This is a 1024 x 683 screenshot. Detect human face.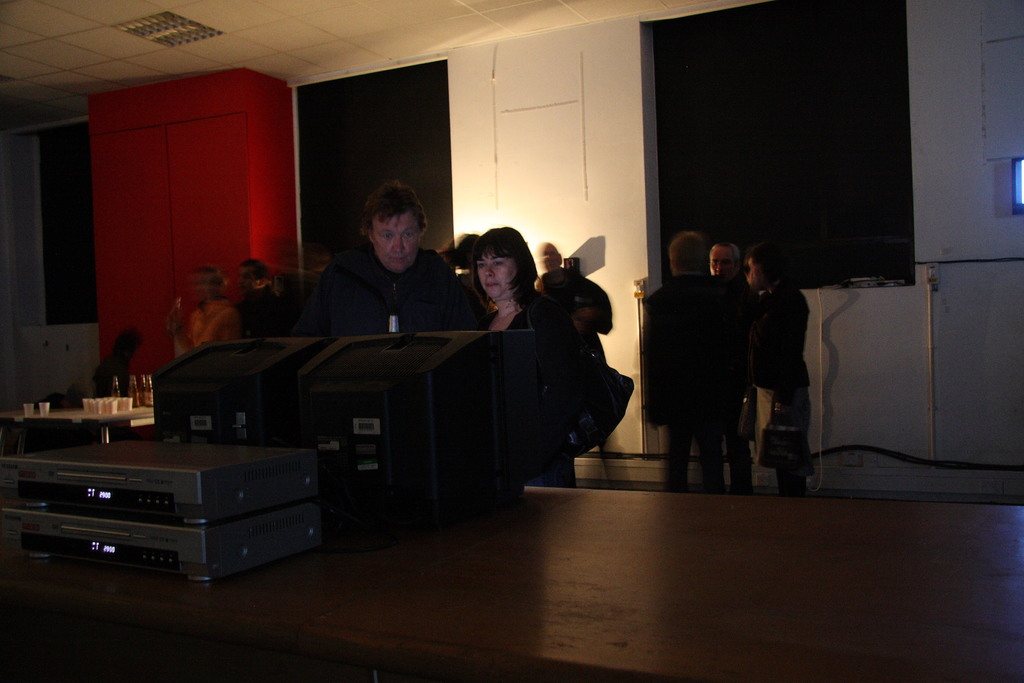
<bbox>705, 248, 734, 278</bbox>.
